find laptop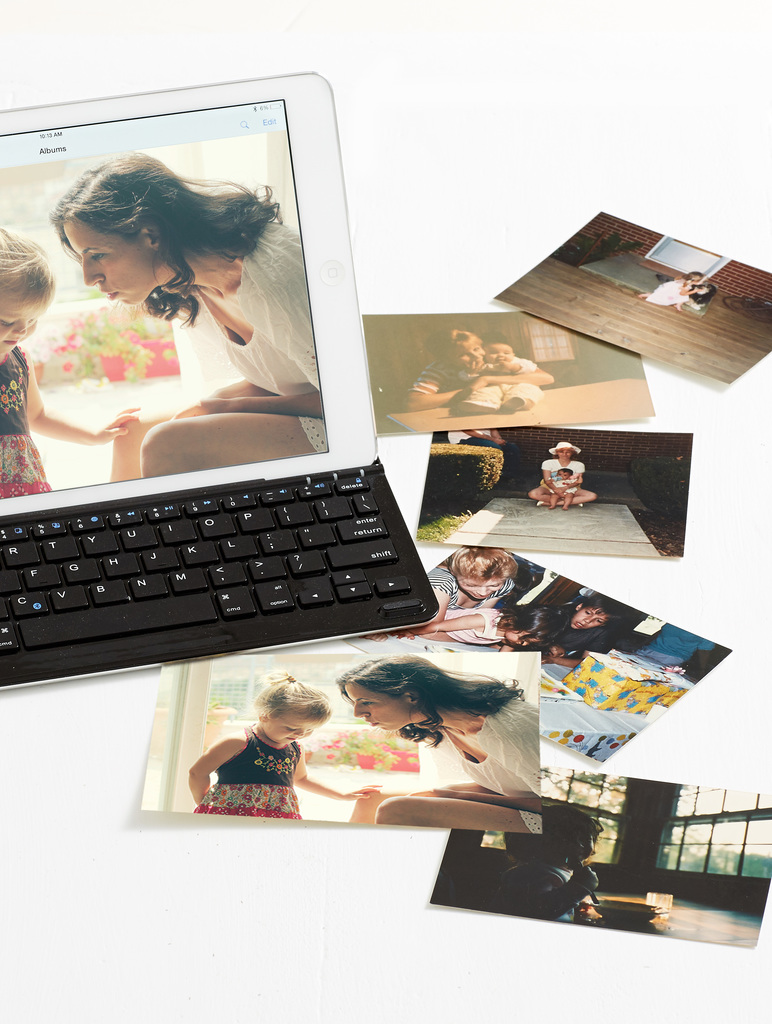
crop(0, 76, 442, 688)
